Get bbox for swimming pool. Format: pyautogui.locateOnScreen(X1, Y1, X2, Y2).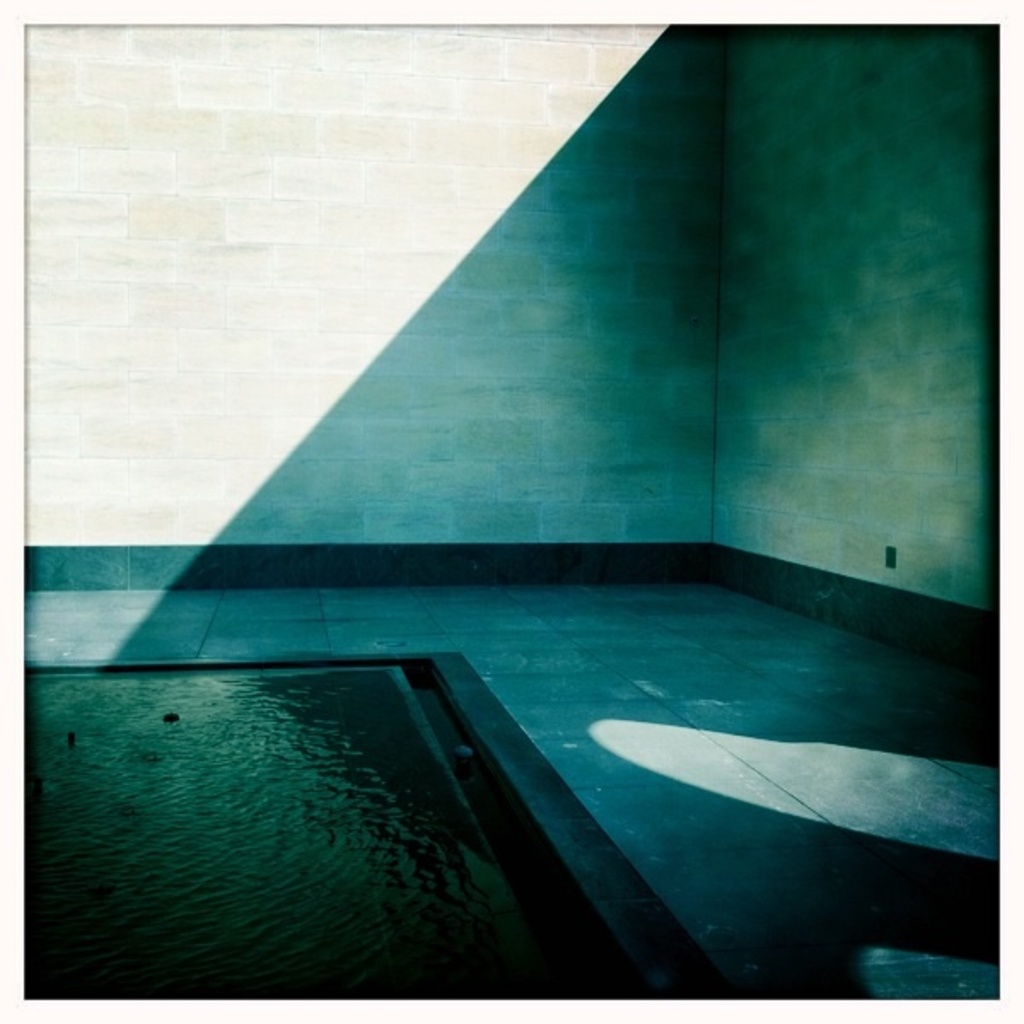
pyautogui.locateOnScreen(20, 652, 736, 1014).
